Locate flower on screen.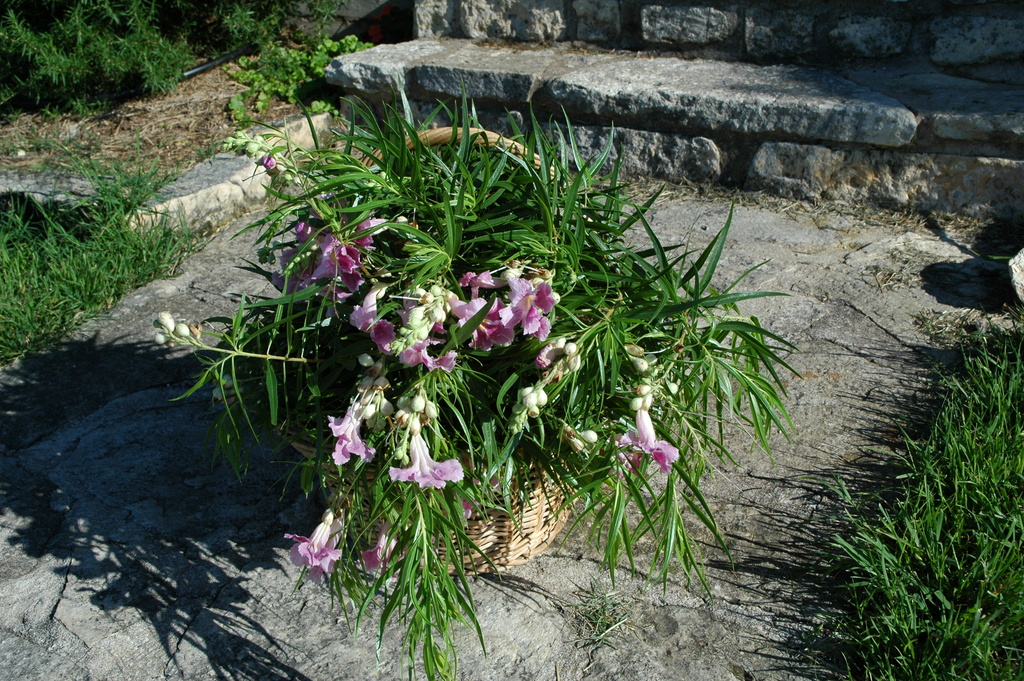
On screen at box=[285, 509, 345, 582].
